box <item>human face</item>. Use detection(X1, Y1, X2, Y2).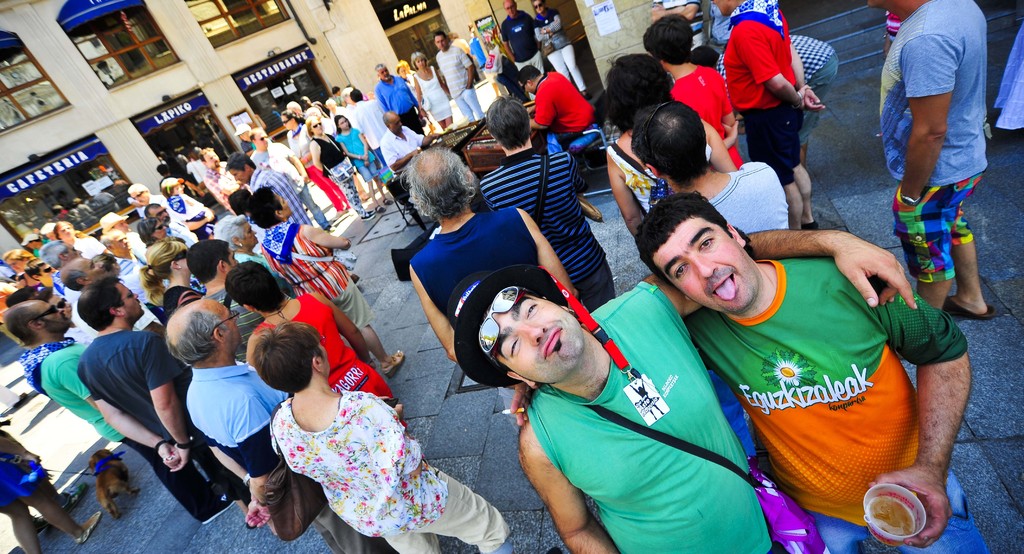
detection(307, 117, 325, 137).
